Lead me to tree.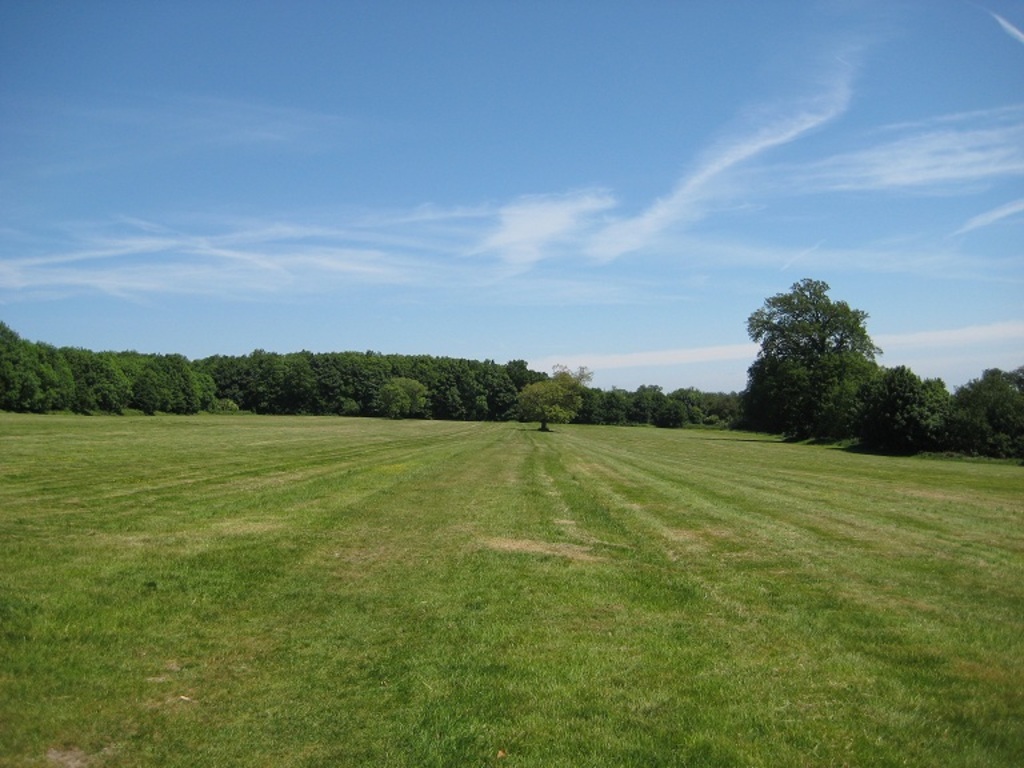
Lead to crop(853, 361, 940, 455).
